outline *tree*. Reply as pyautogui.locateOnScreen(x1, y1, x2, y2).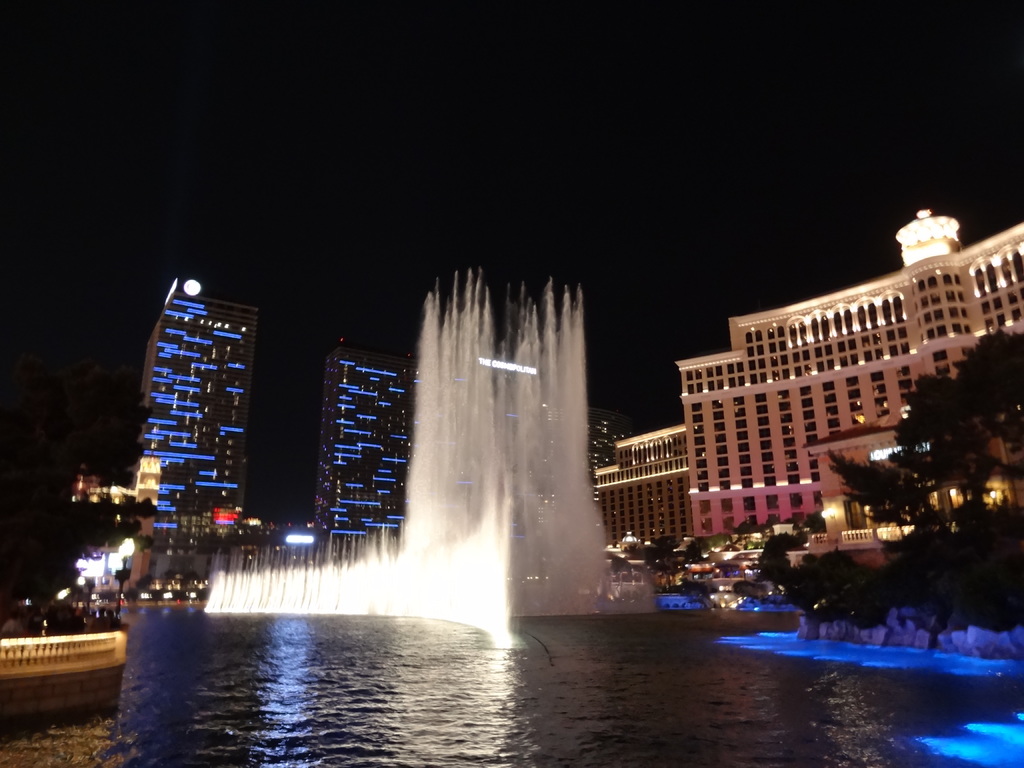
pyautogui.locateOnScreen(826, 364, 1004, 597).
